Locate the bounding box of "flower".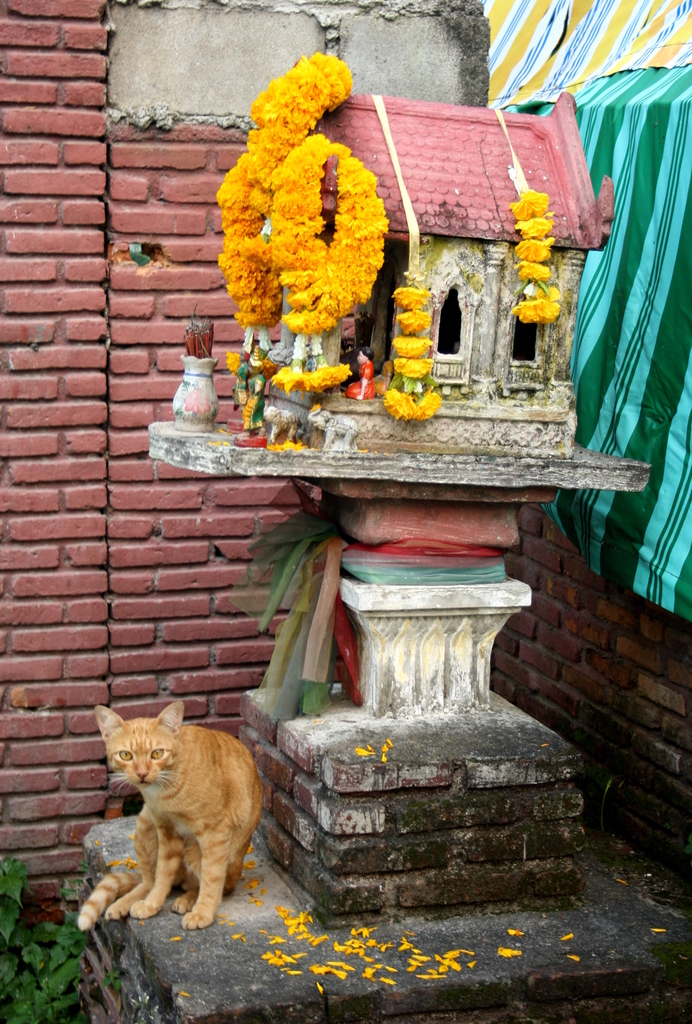
Bounding box: (x1=392, y1=283, x2=435, y2=305).
